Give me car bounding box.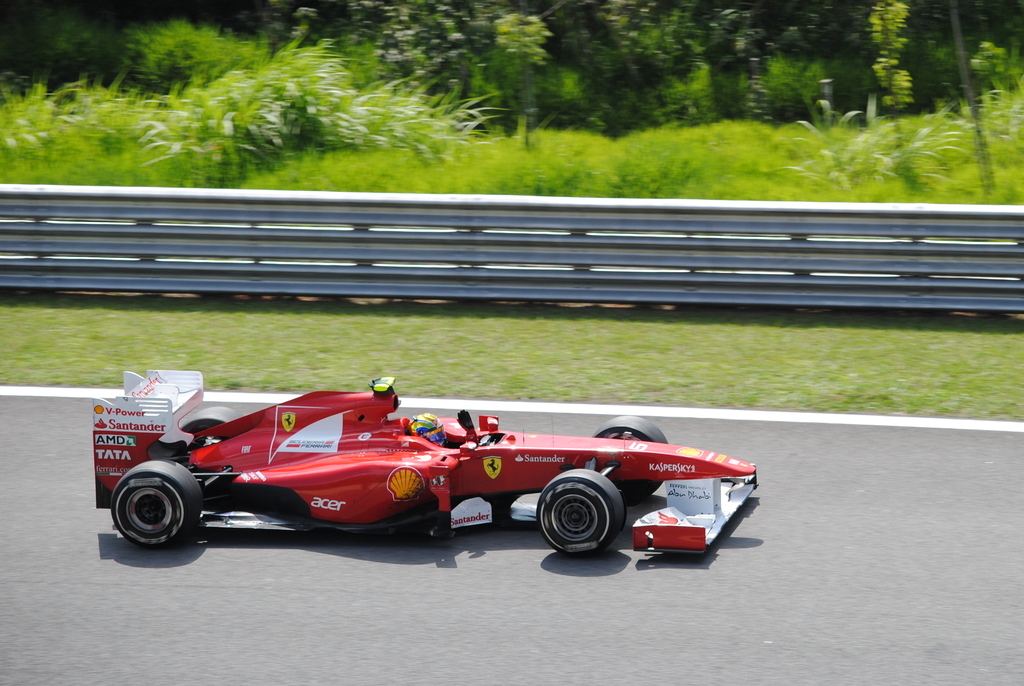
region(189, 404, 712, 554).
